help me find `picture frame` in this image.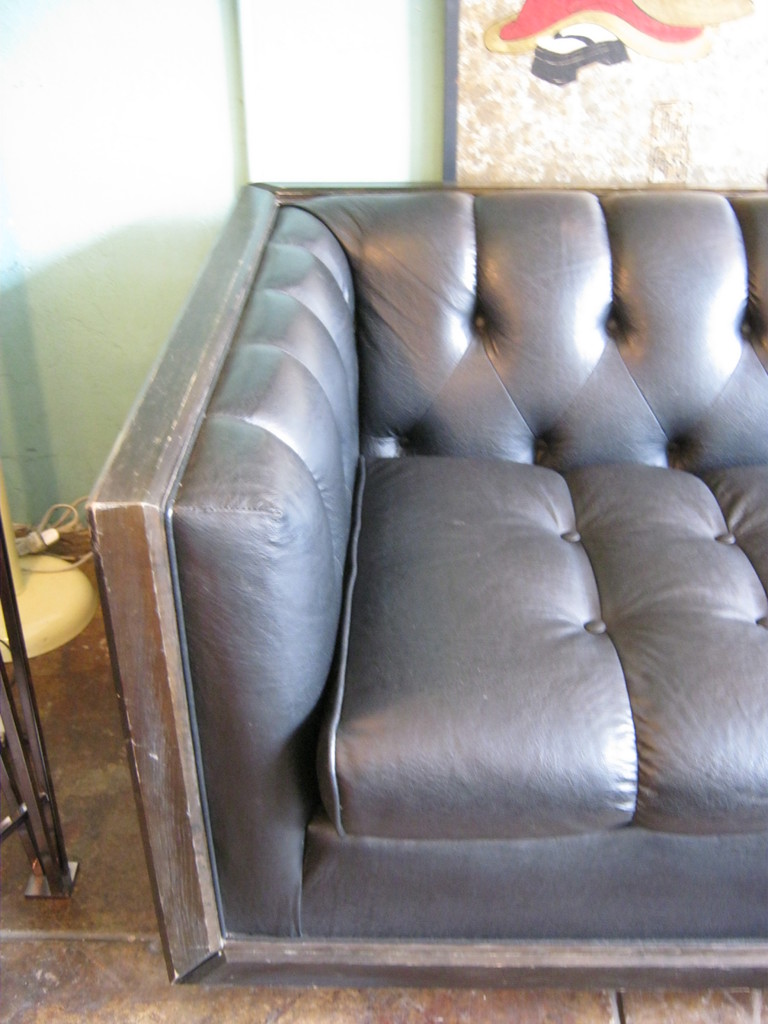
Found it: pyautogui.locateOnScreen(435, 3, 767, 194).
